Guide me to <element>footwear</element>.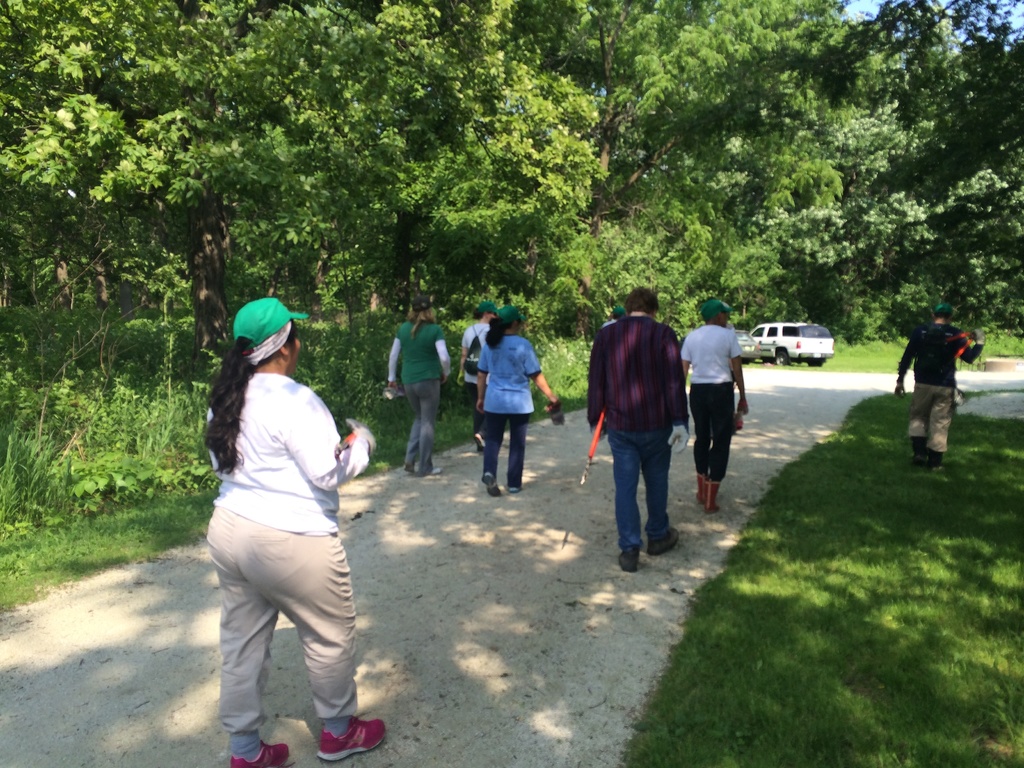
Guidance: [701, 480, 721, 516].
